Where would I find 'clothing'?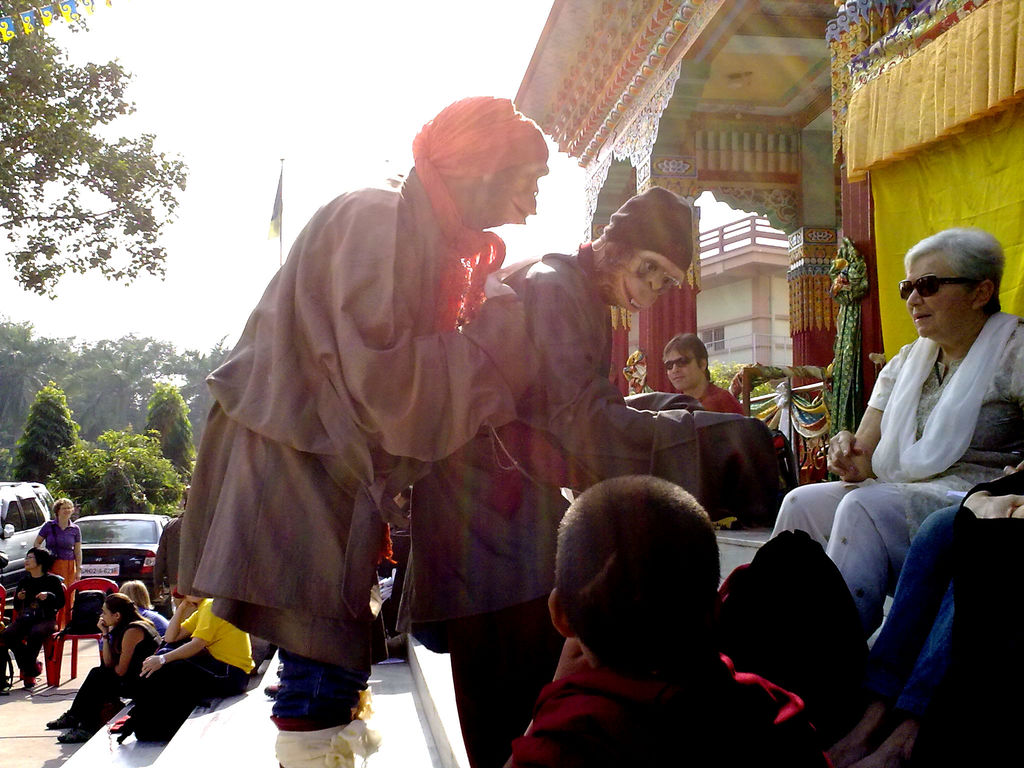
At crop(499, 664, 837, 767).
